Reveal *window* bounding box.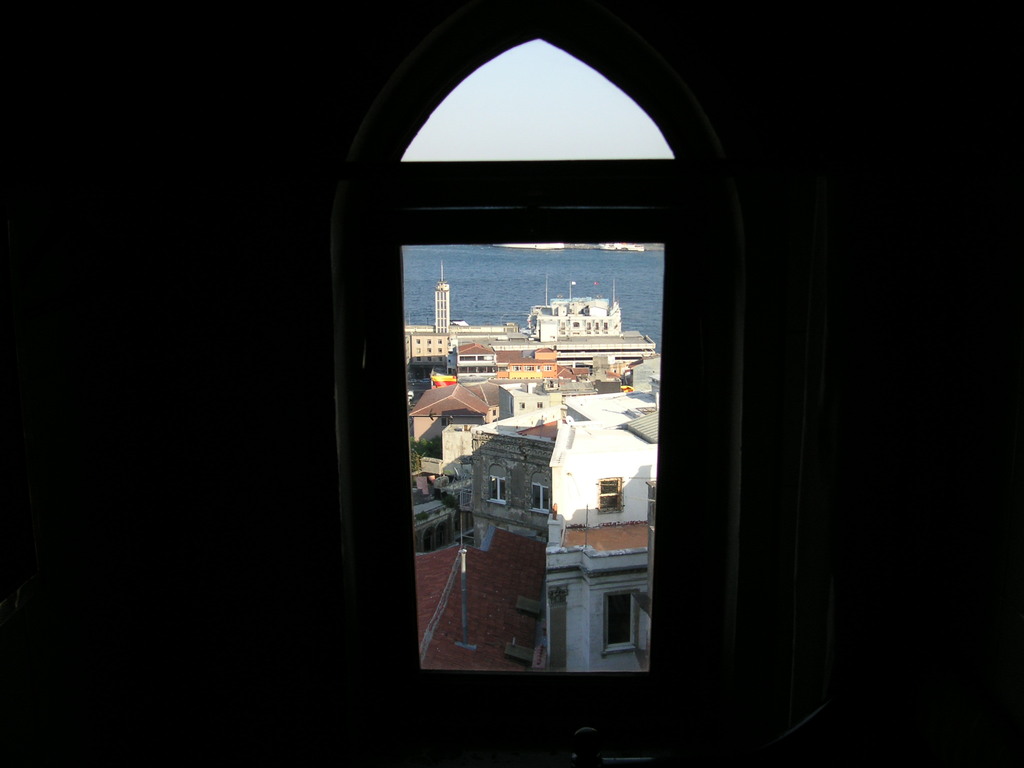
Revealed: l=522, t=364, r=534, b=369.
